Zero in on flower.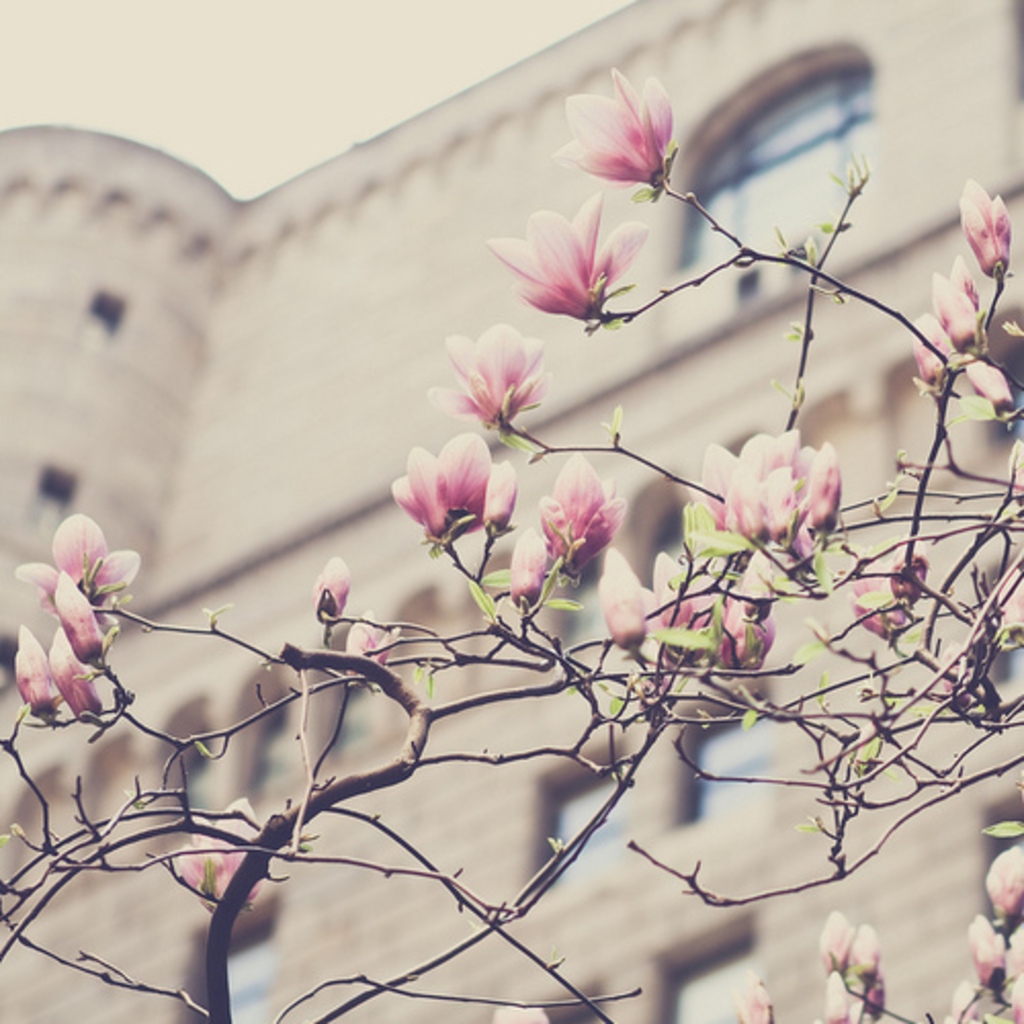
Zeroed in: 594,549,643,643.
